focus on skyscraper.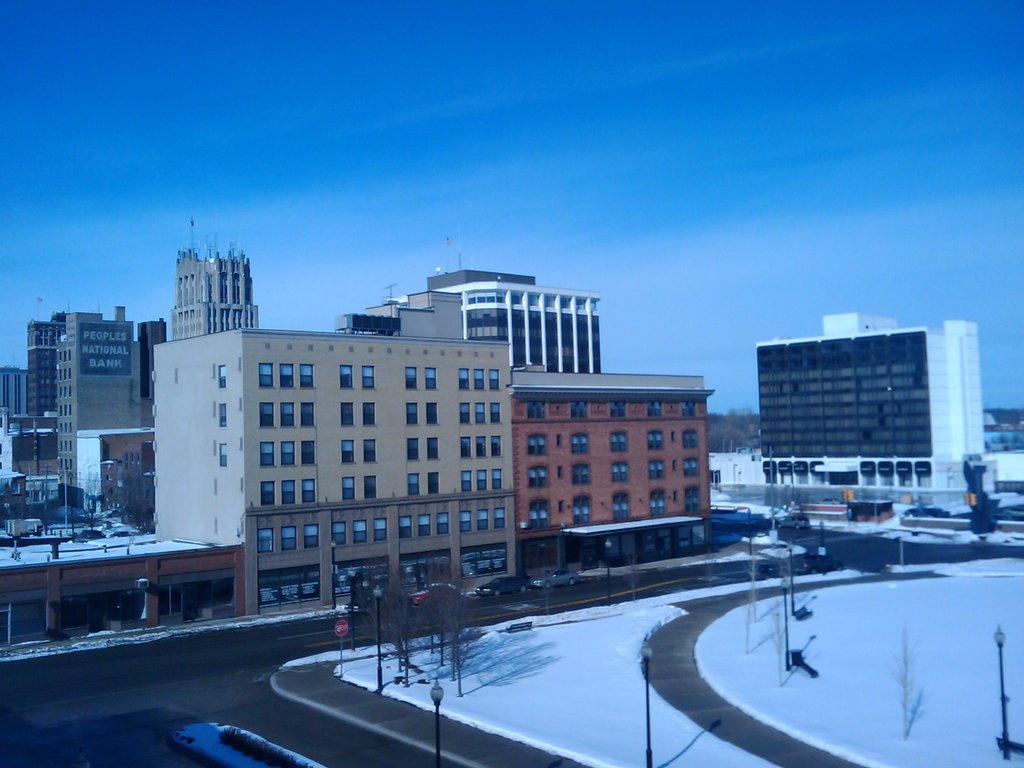
Focused at [362, 269, 716, 565].
